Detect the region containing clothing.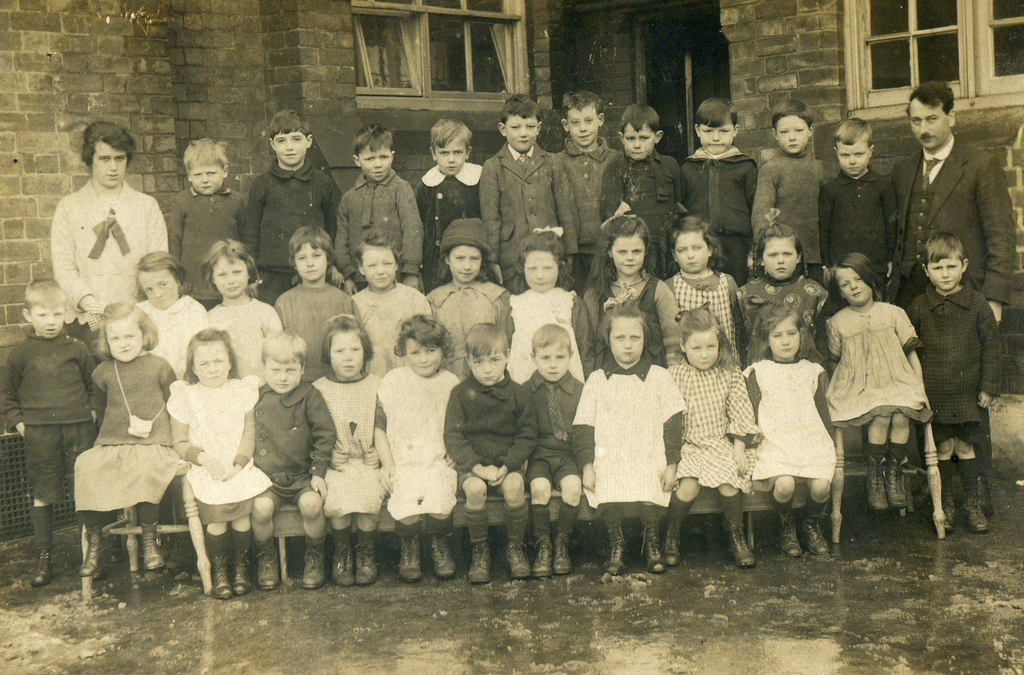
<box>680,143,757,275</box>.
